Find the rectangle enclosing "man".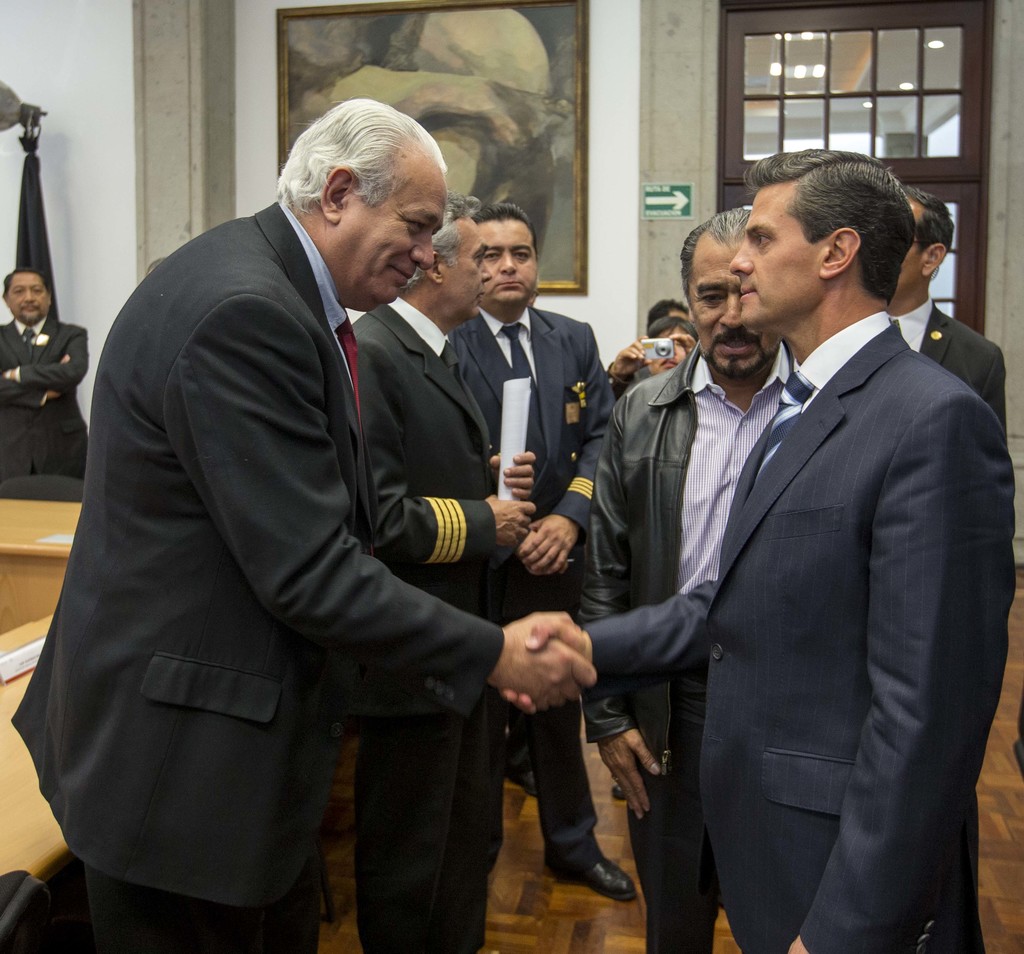
crop(497, 149, 1013, 953).
